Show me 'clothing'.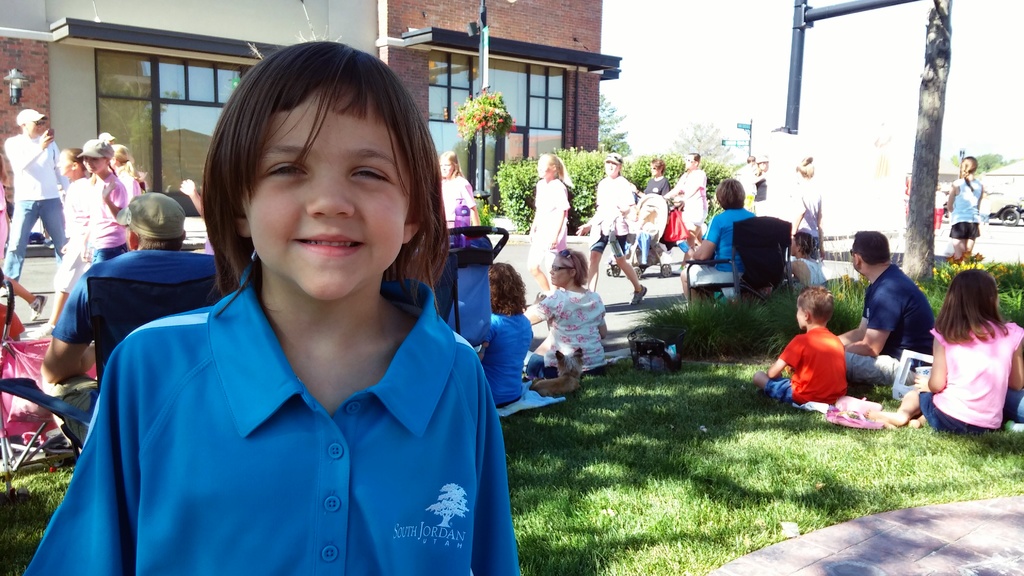
'clothing' is here: box(847, 265, 934, 383).
